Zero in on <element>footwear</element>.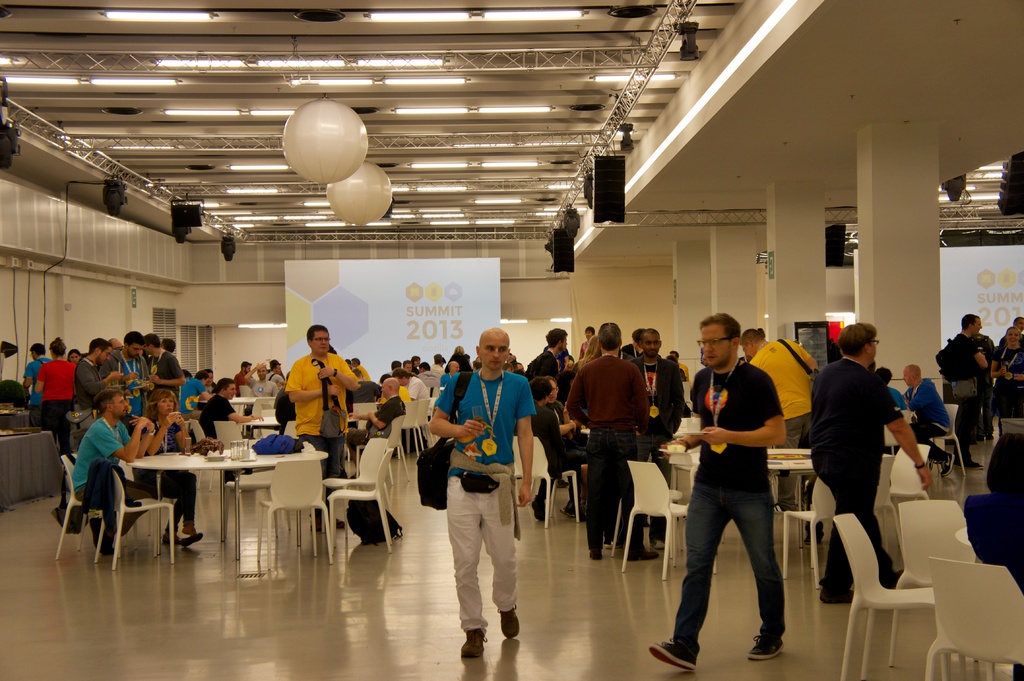
Zeroed in: [826, 589, 852, 605].
